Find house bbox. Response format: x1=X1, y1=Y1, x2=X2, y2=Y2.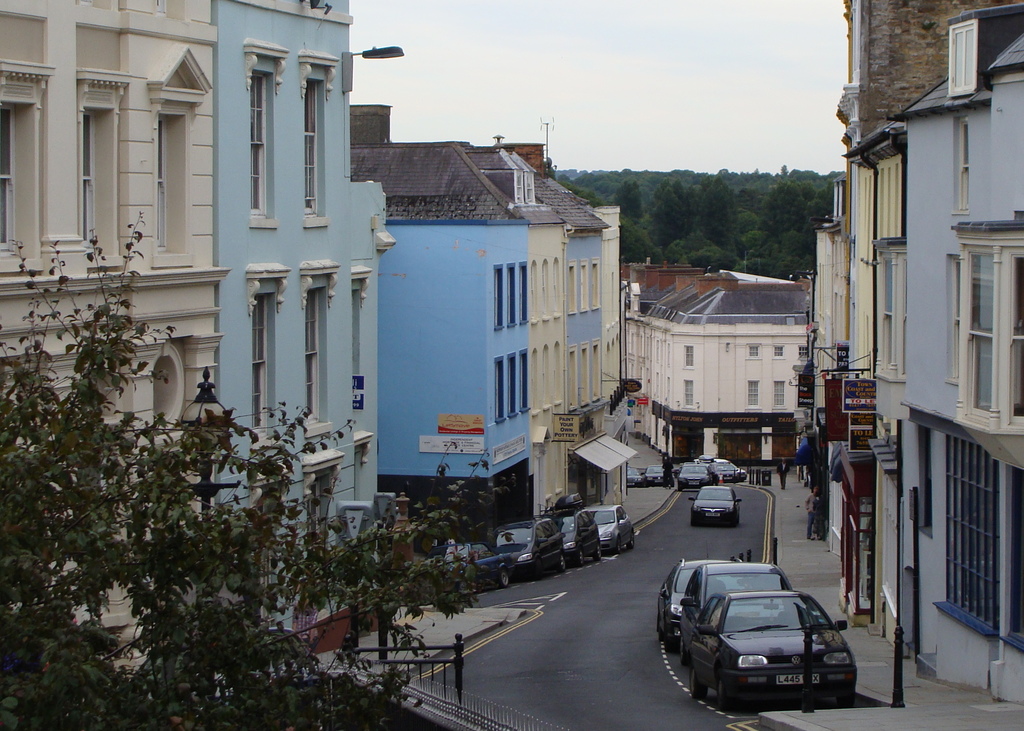
x1=842, y1=126, x2=908, y2=646.
